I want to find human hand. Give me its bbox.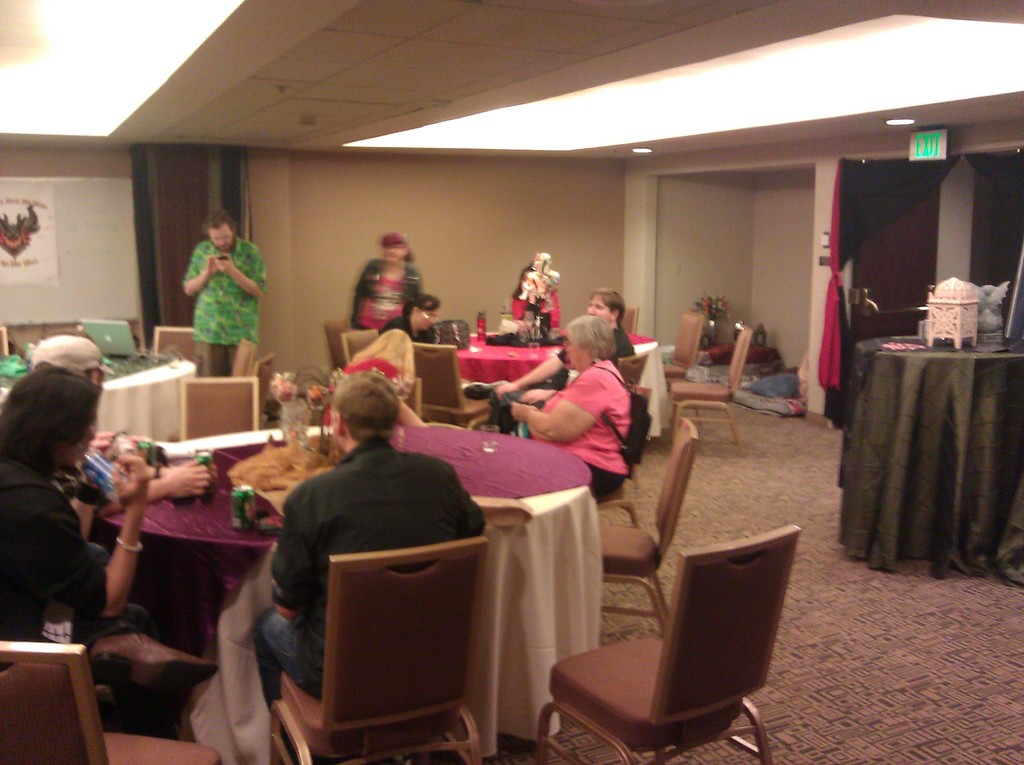
l=86, t=430, r=117, b=459.
